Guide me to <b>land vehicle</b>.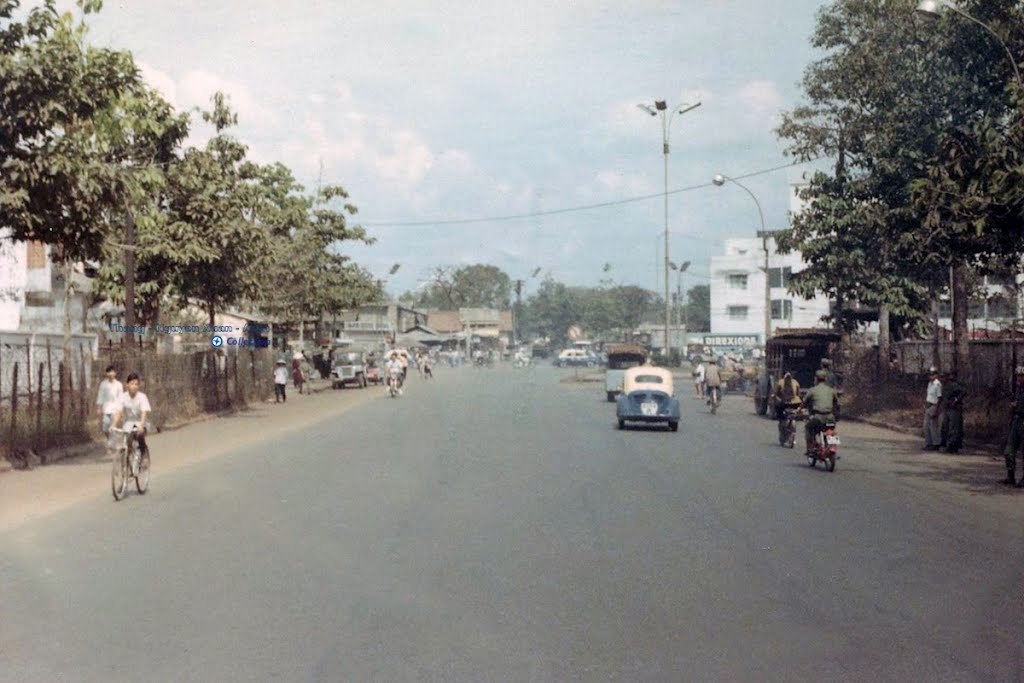
Guidance: rect(708, 385, 718, 410).
